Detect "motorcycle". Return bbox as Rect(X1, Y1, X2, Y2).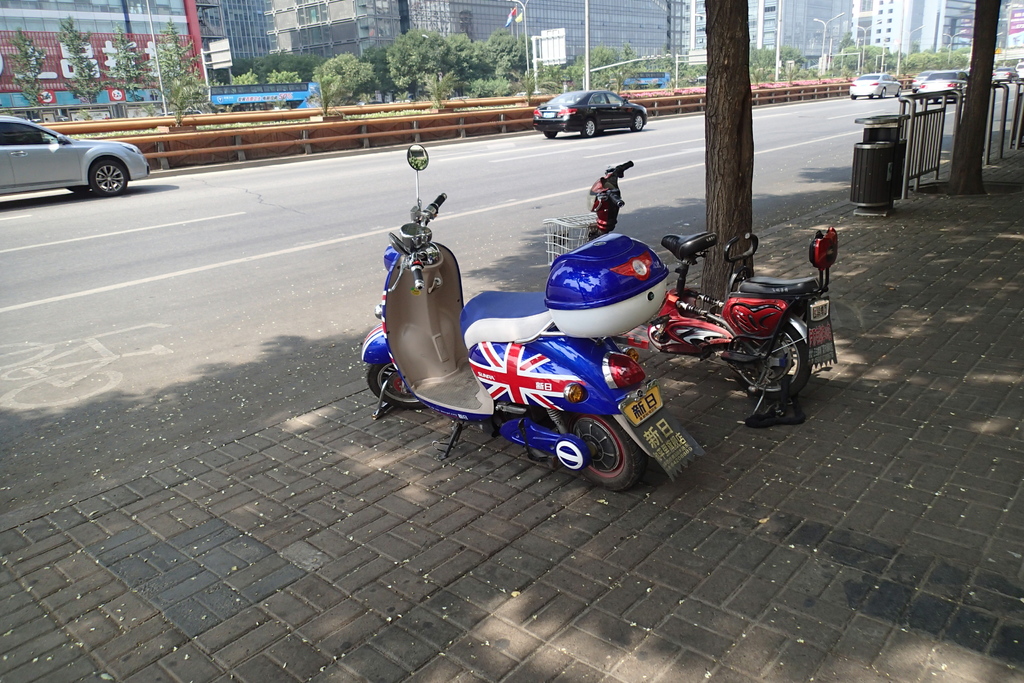
Rect(542, 158, 838, 410).
